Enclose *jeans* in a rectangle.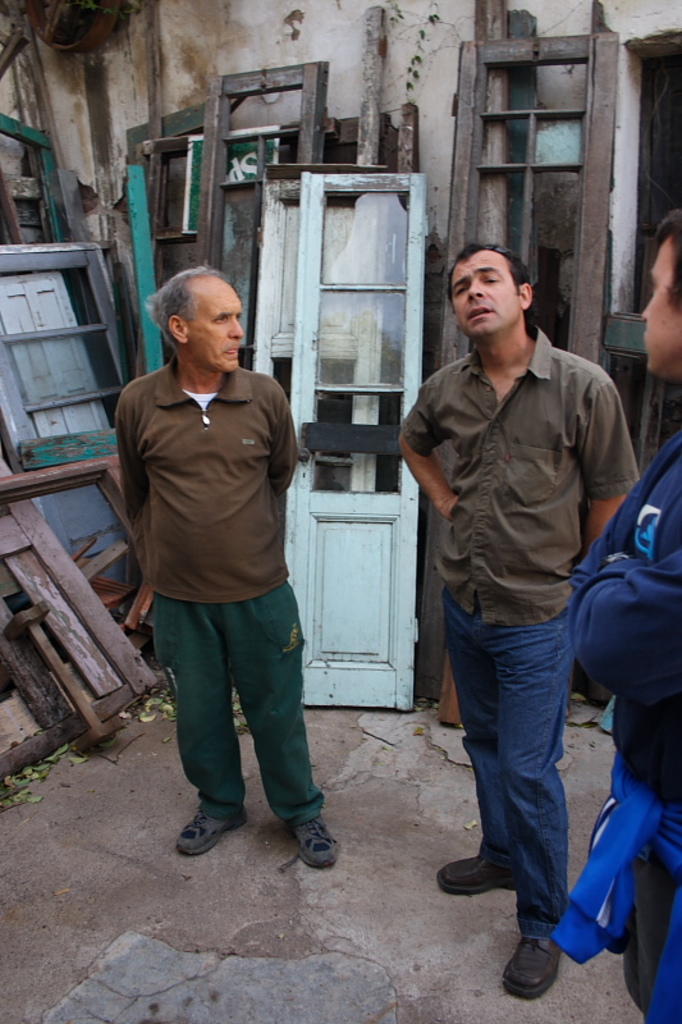
crop(159, 593, 331, 869).
